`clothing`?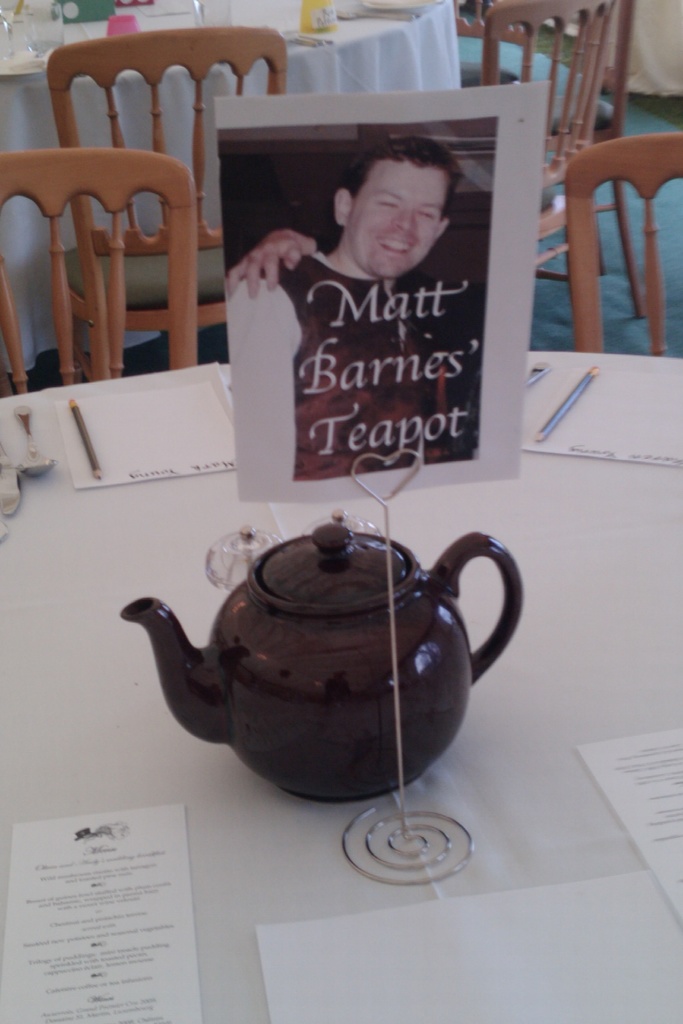
<box>229,249,473,492</box>
